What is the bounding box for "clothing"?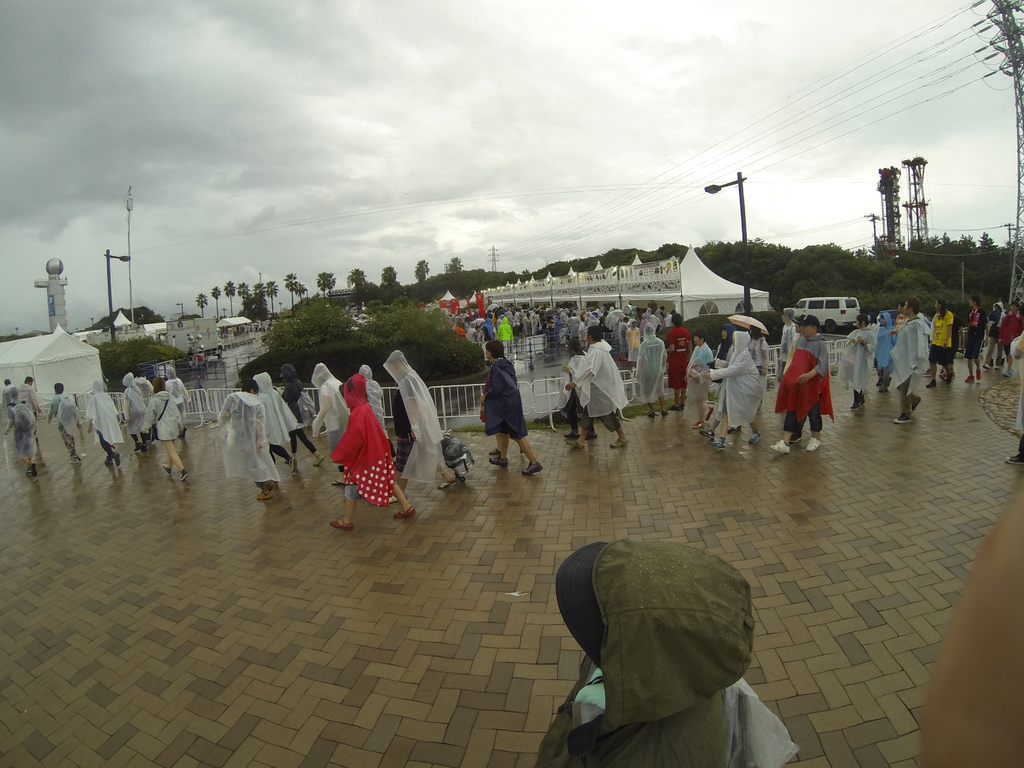
crop(634, 332, 669, 402).
